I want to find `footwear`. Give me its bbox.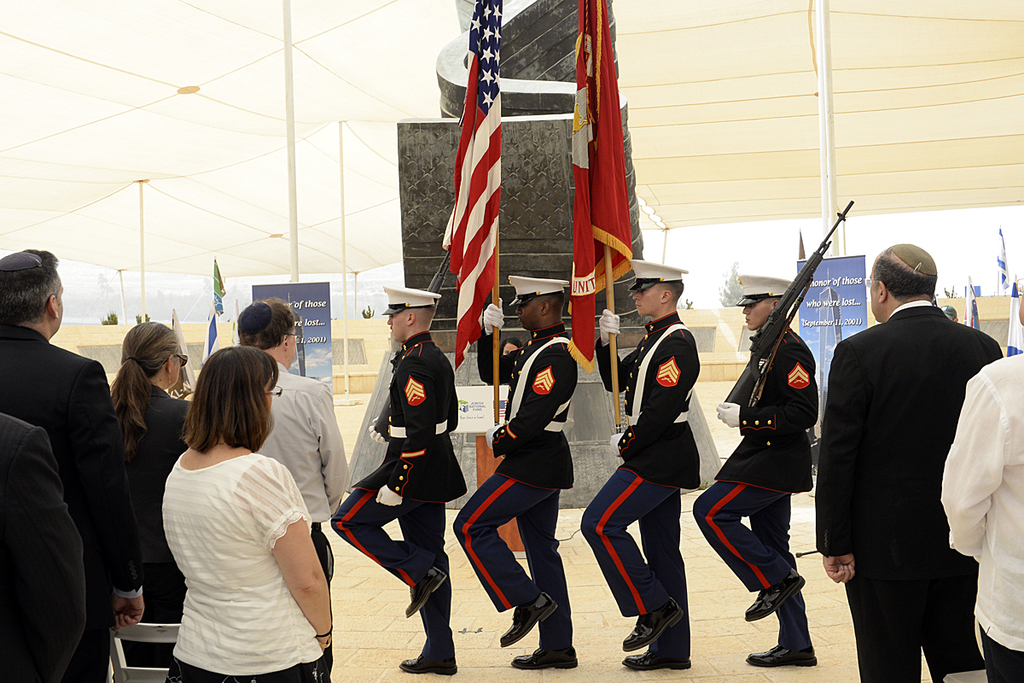
{"left": 620, "top": 652, "right": 694, "bottom": 673}.
